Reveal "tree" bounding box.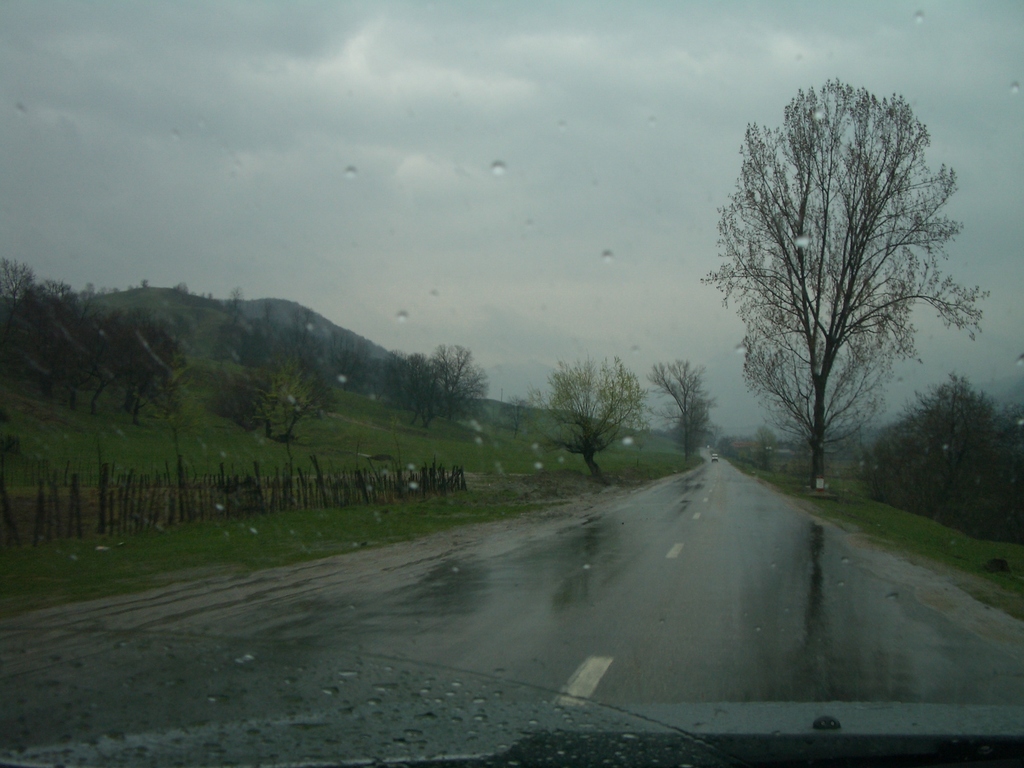
Revealed: Rect(0, 262, 181, 415).
